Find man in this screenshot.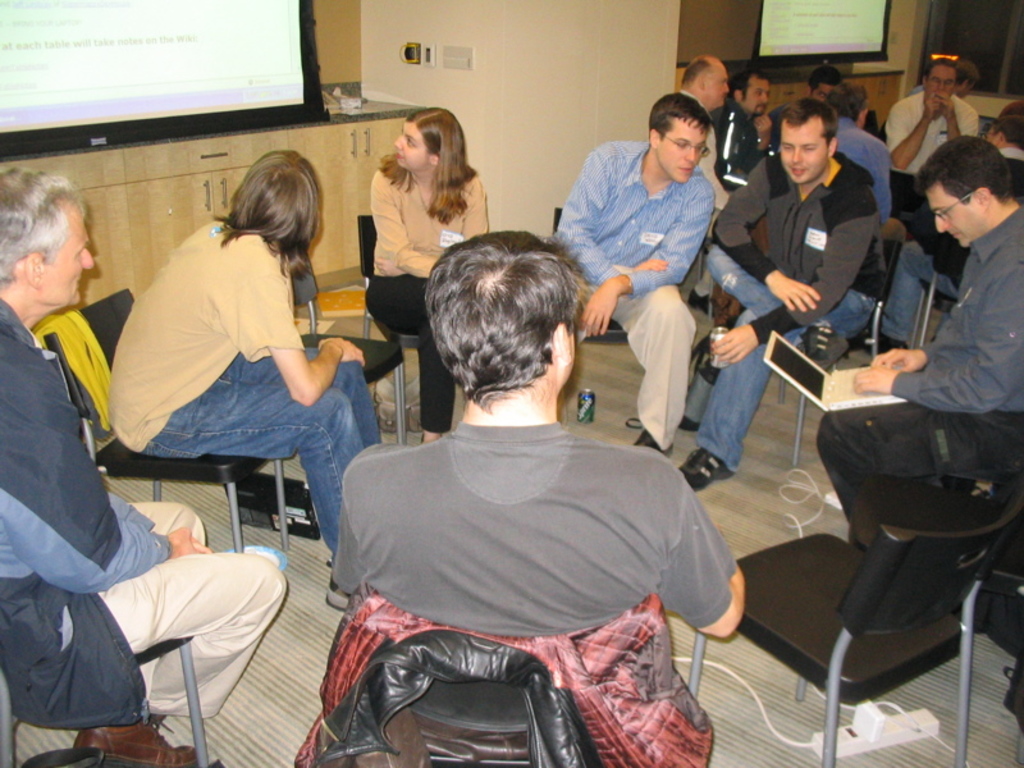
The bounding box for man is [676, 56, 731, 138].
